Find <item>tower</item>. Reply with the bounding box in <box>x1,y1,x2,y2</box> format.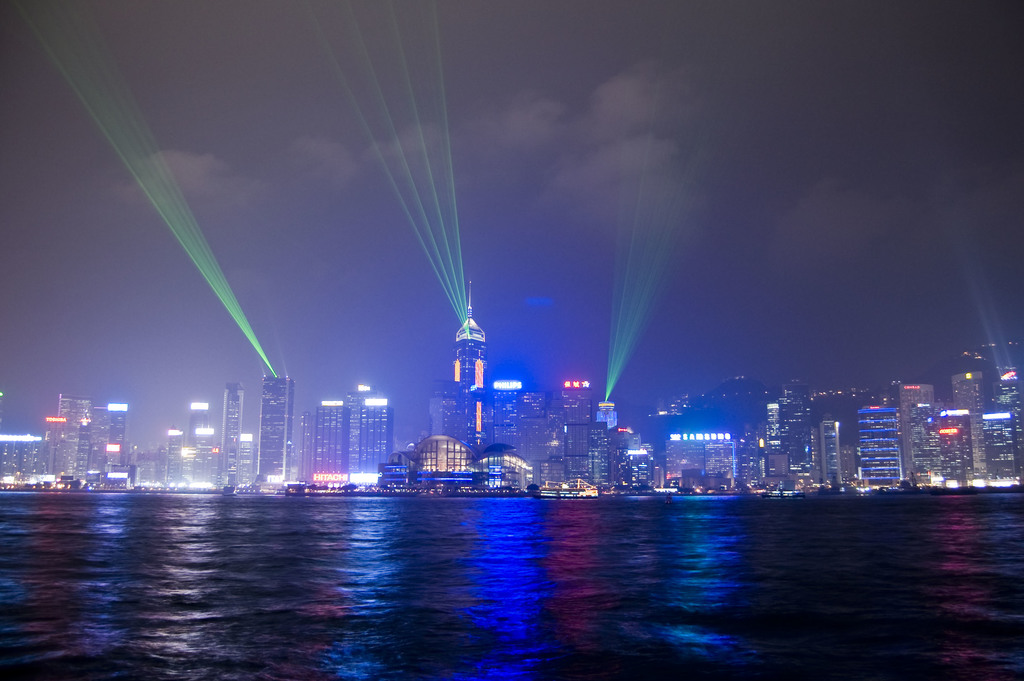
<box>42,393,97,477</box>.
